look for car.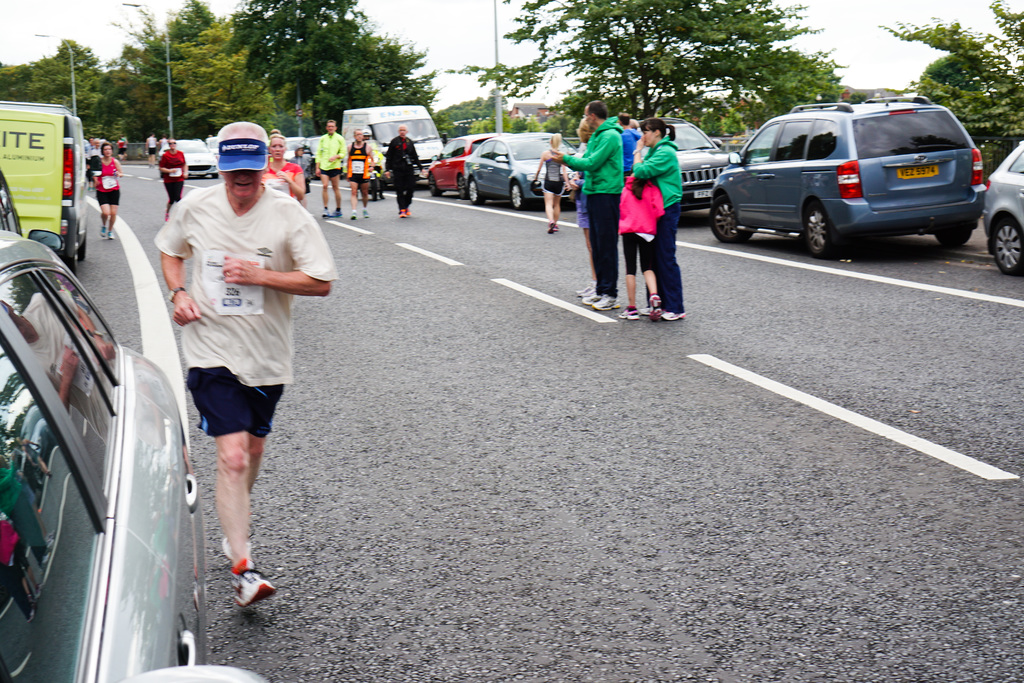
Found: {"x1": 974, "y1": 131, "x2": 1023, "y2": 292}.
